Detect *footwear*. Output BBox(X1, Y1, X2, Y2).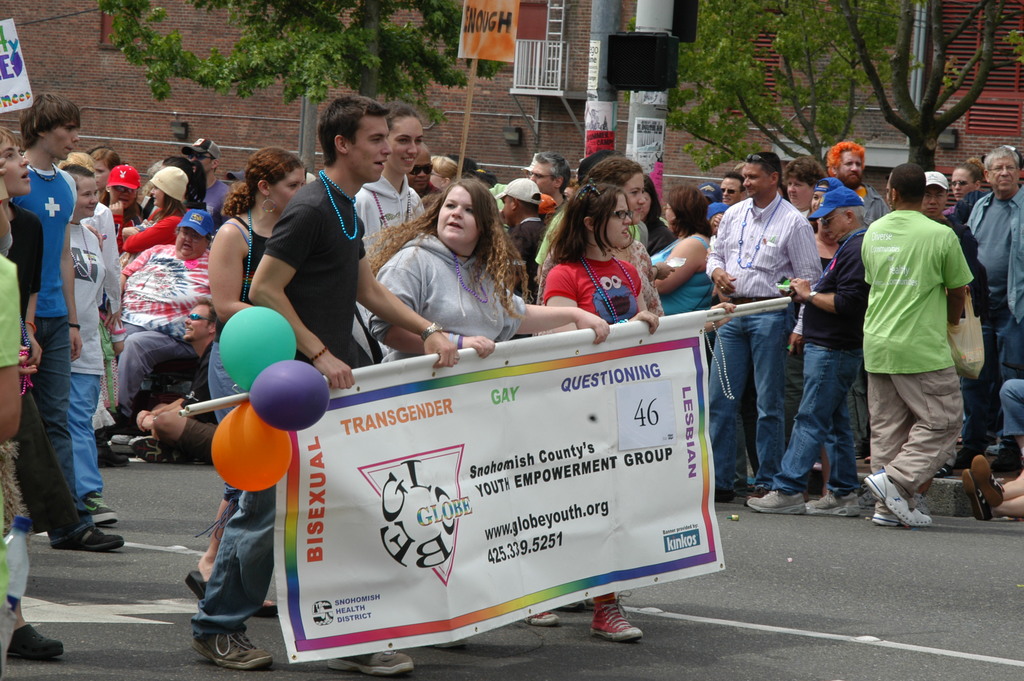
BBox(804, 491, 858, 516).
